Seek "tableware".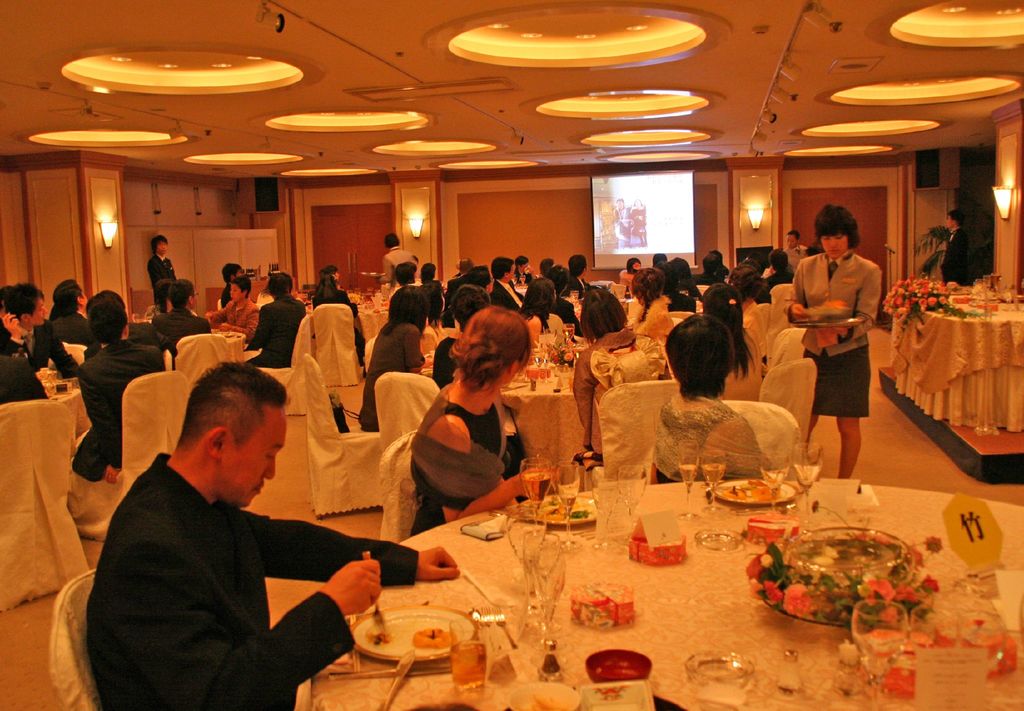
954/605/1011/681.
